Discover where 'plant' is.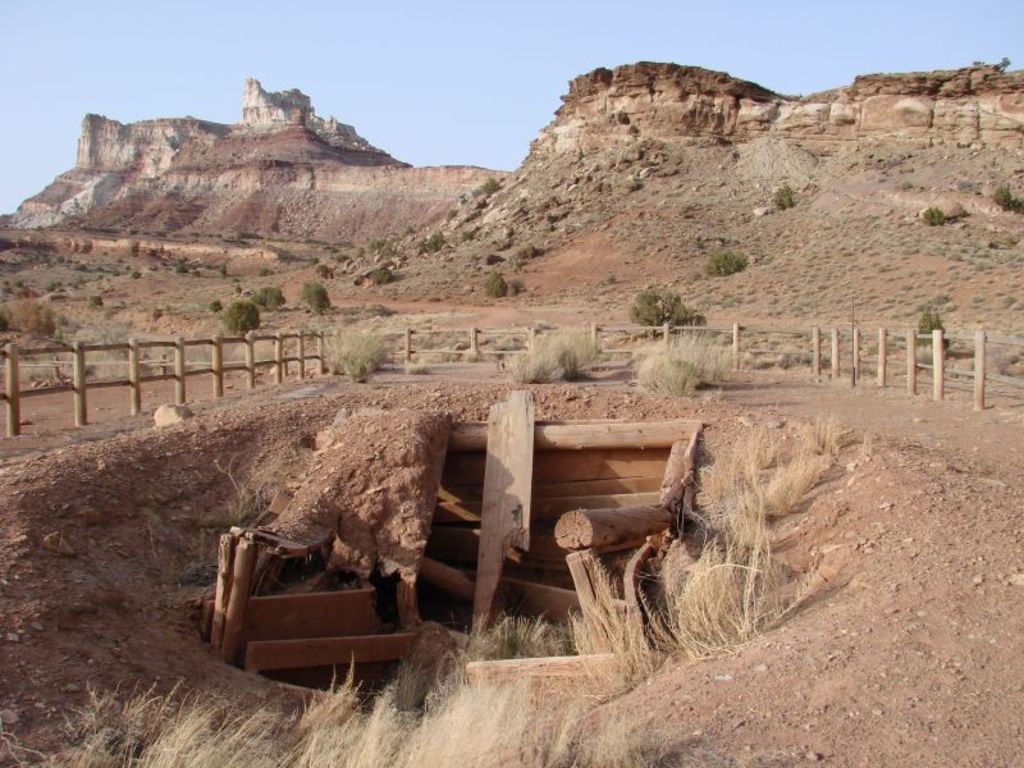
Discovered at (429,228,448,250).
